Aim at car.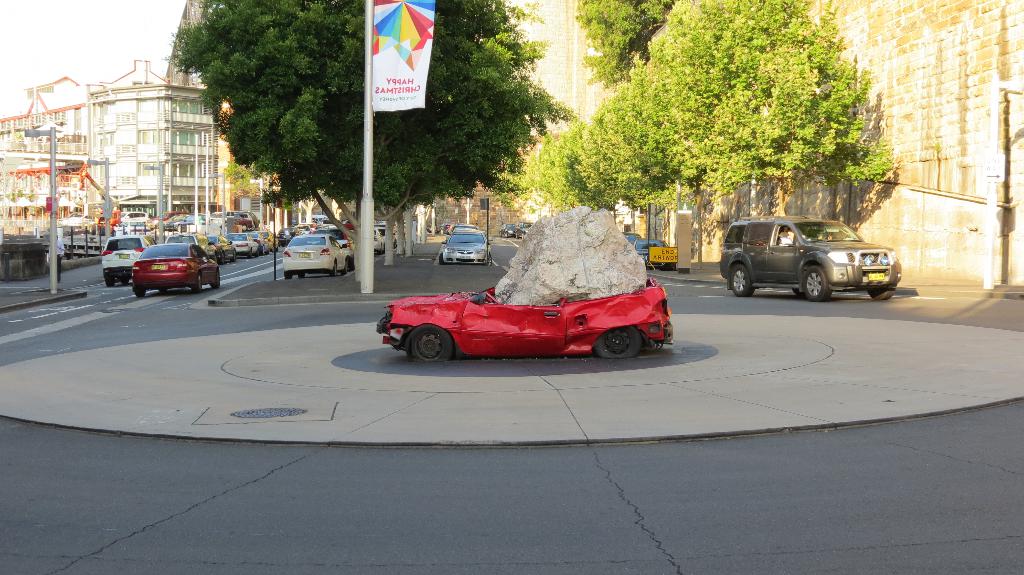
Aimed at [x1=515, y1=221, x2=531, y2=240].
